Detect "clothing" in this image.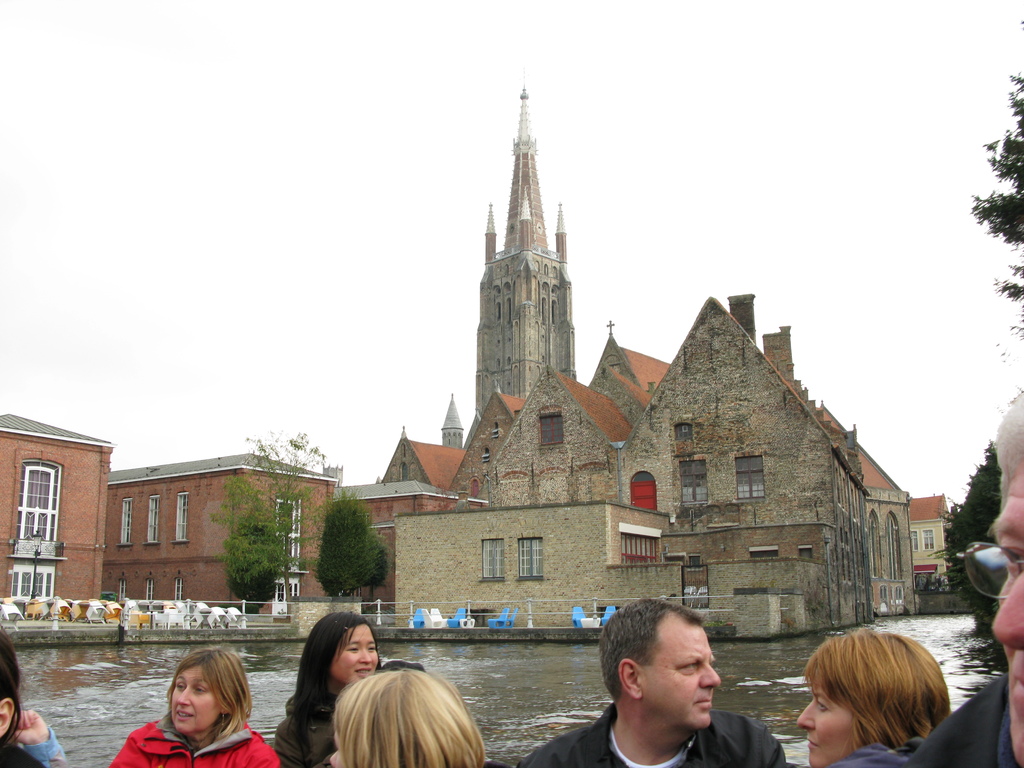
Detection: (273,710,344,767).
